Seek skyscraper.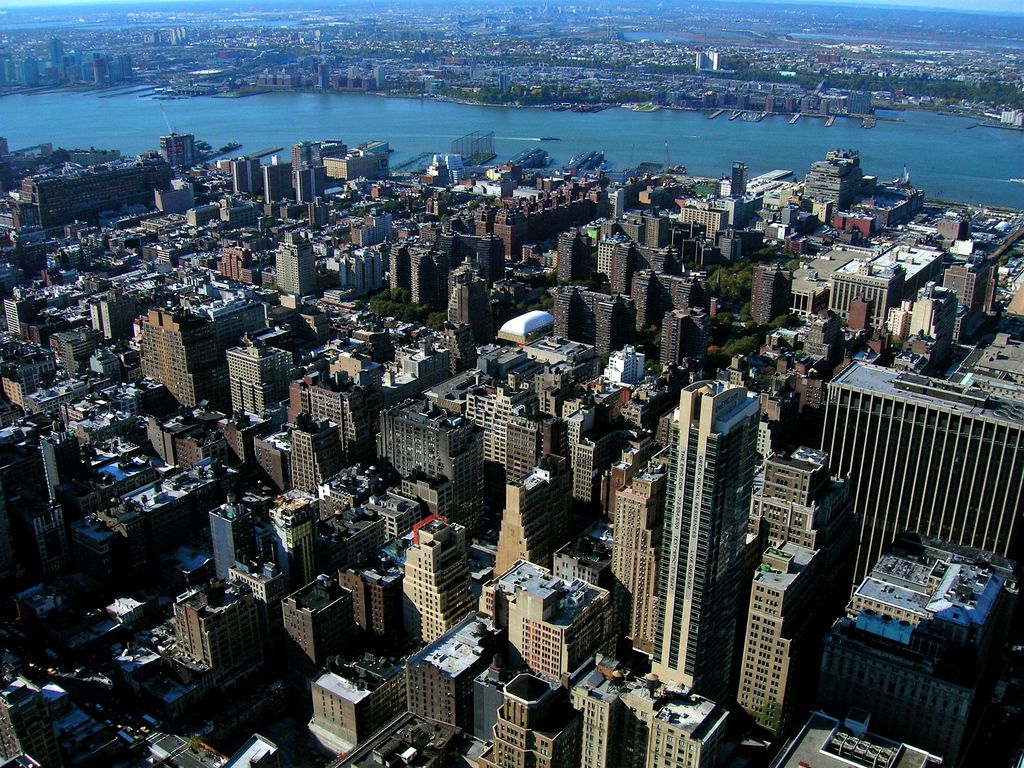
box=[643, 326, 772, 743].
